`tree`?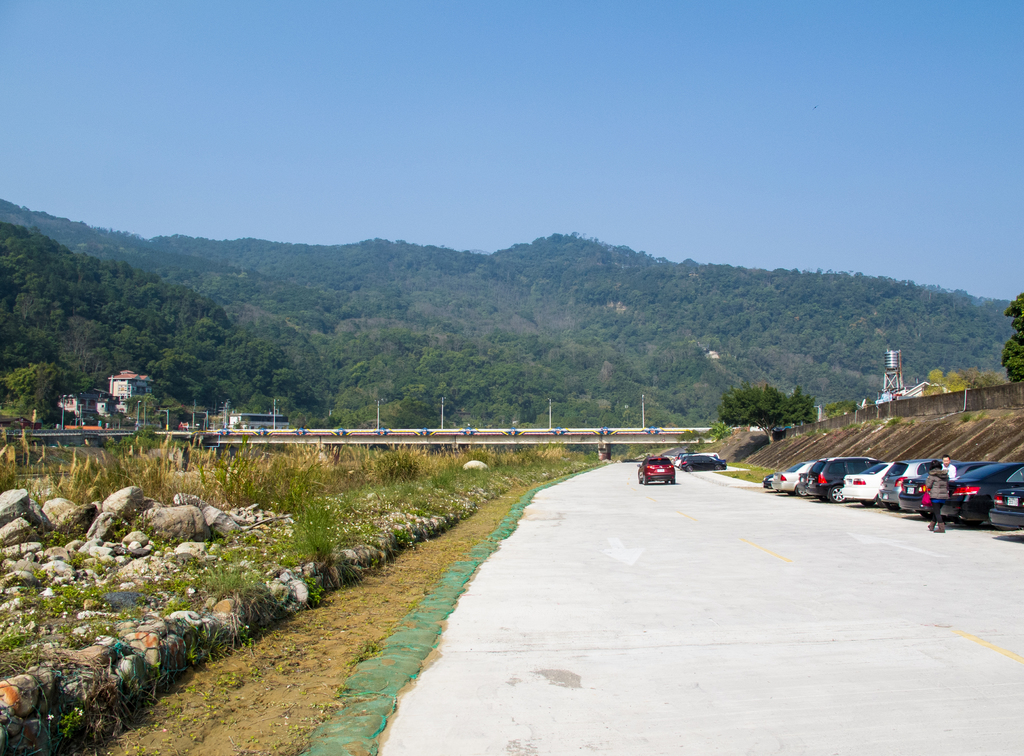
locate(724, 388, 818, 444)
